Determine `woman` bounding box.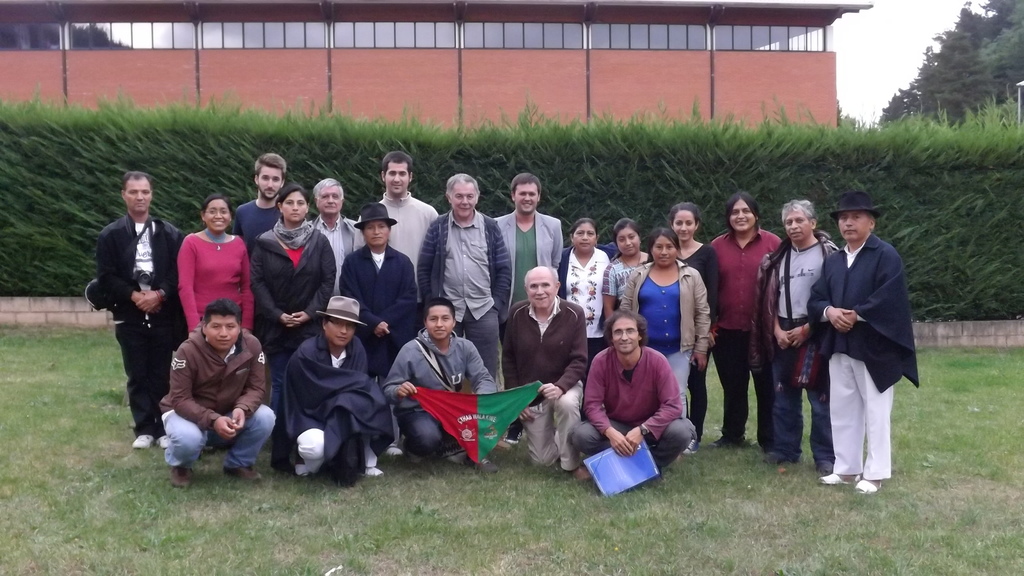
Determined: 334, 200, 417, 457.
